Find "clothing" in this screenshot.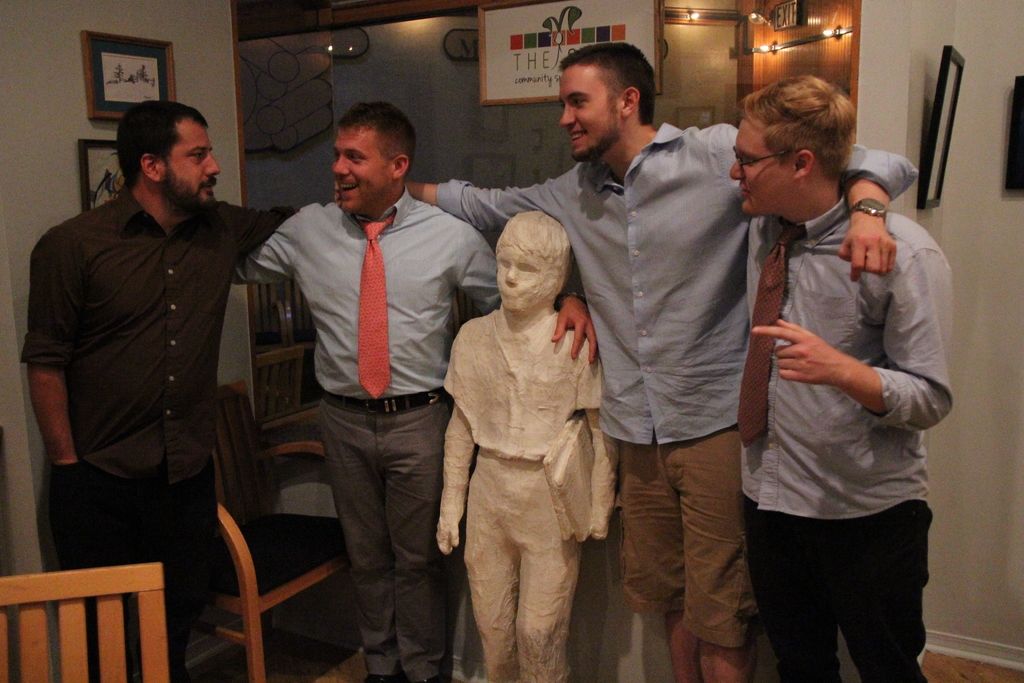
The bounding box for "clothing" is box=[224, 177, 585, 677].
